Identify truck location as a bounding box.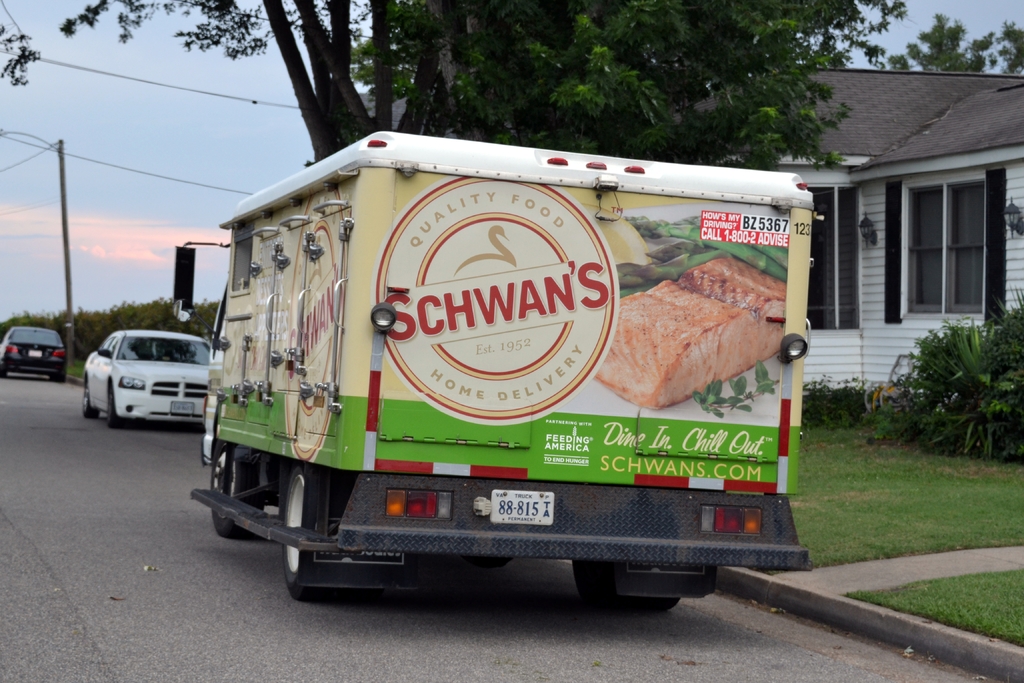
select_region(173, 128, 808, 622).
